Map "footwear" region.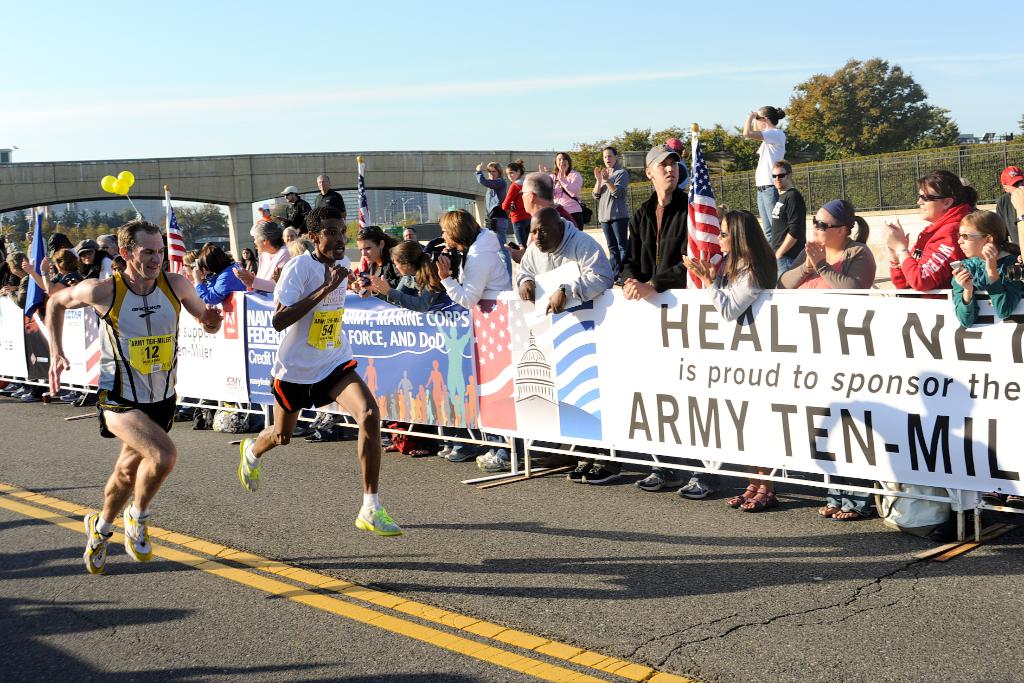
Mapped to 12:384:31:399.
